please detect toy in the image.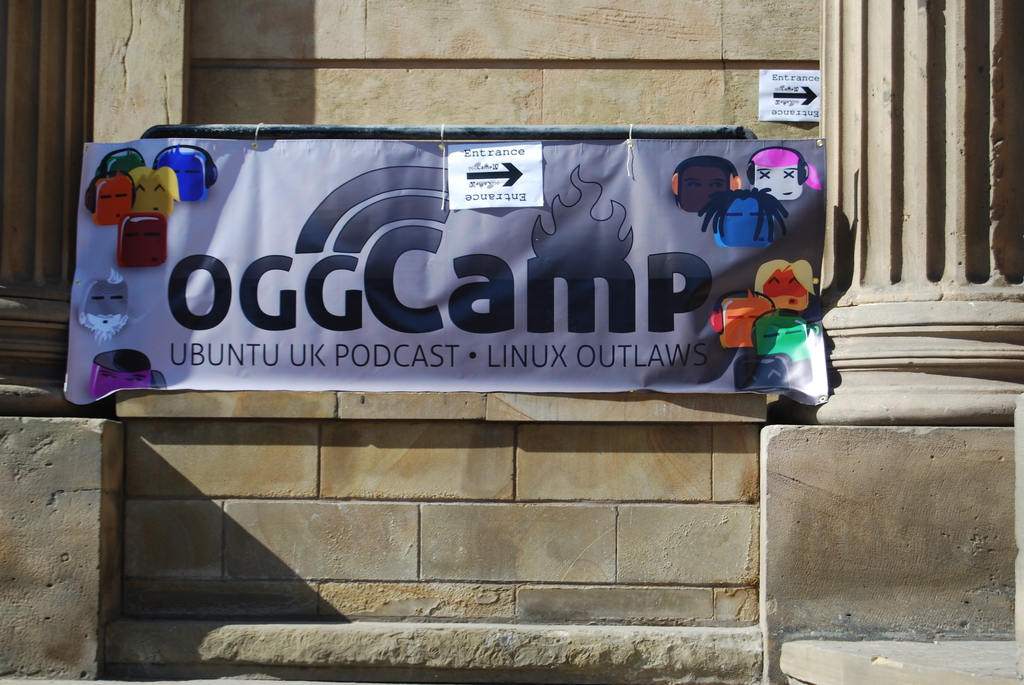
bbox(710, 290, 788, 350).
